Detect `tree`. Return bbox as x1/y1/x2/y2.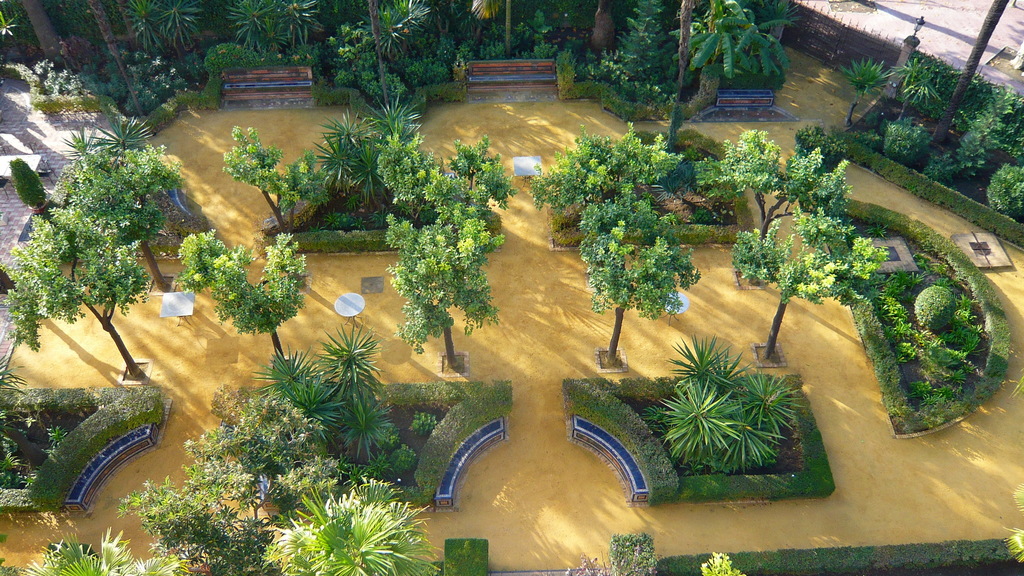
934/0/1011/141.
